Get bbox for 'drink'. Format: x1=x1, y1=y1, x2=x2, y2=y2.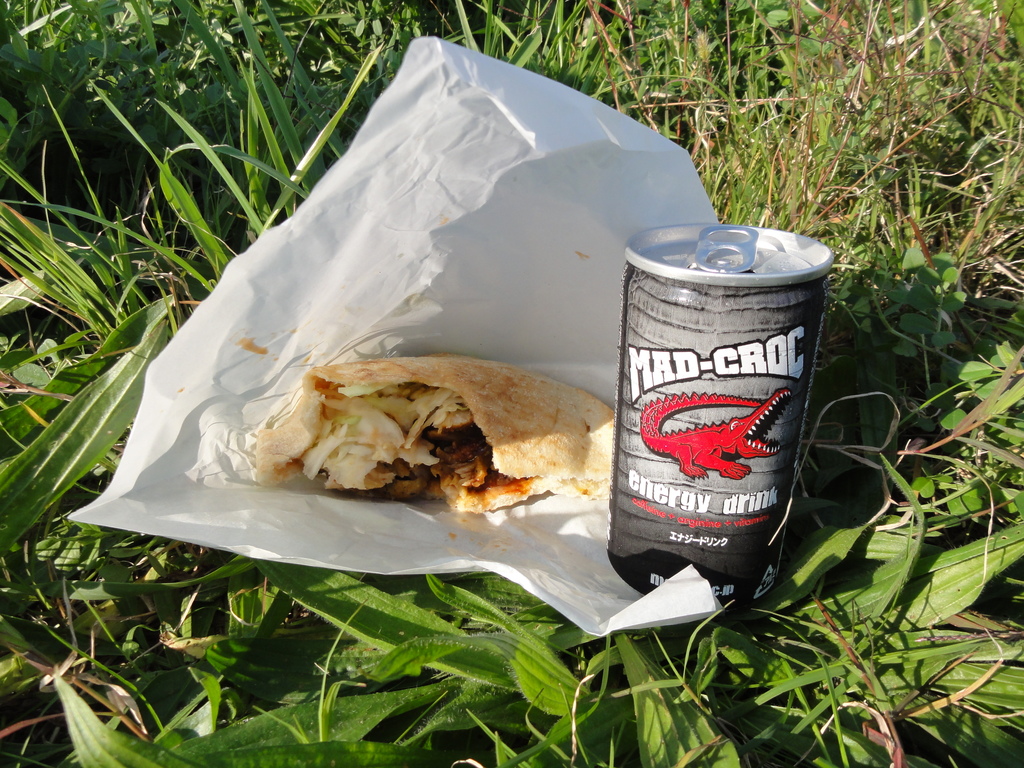
x1=618, y1=305, x2=807, y2=581.
